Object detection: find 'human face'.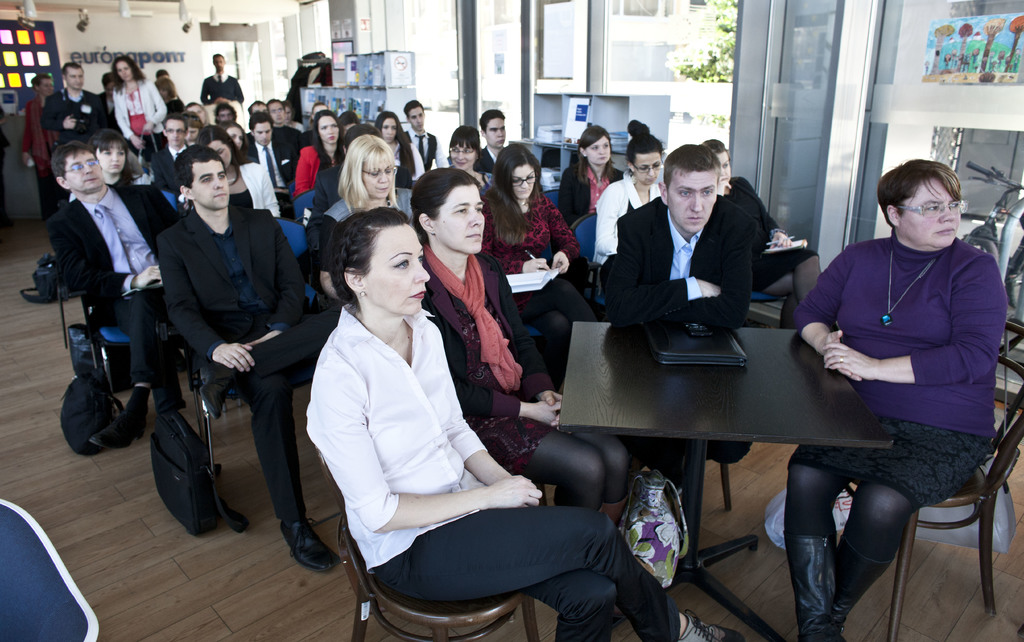
x1=909 y1=179 x2=959 y2=244.
